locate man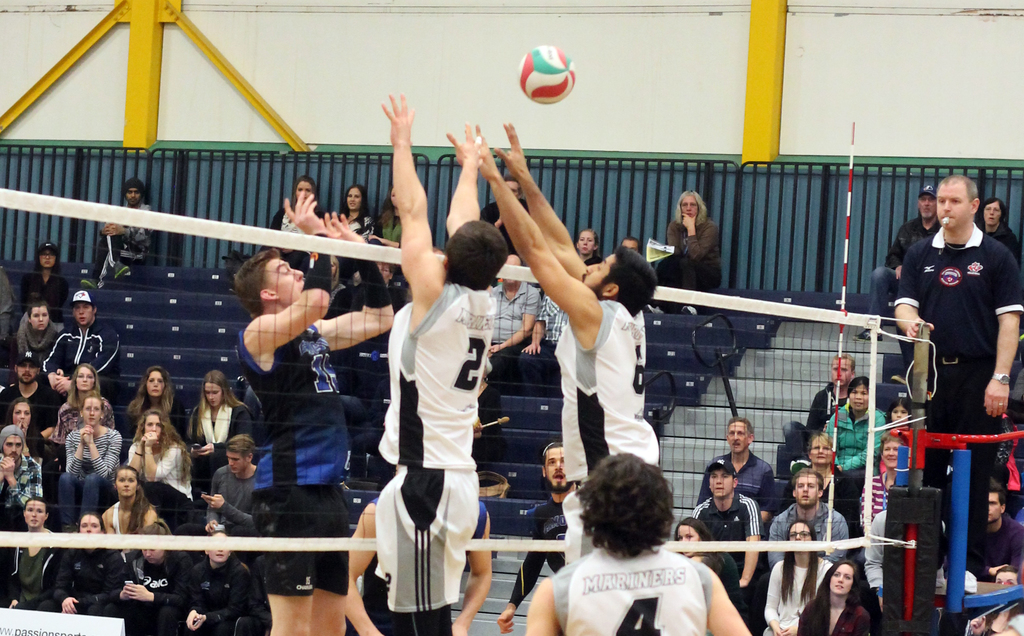
42 290 119 443
